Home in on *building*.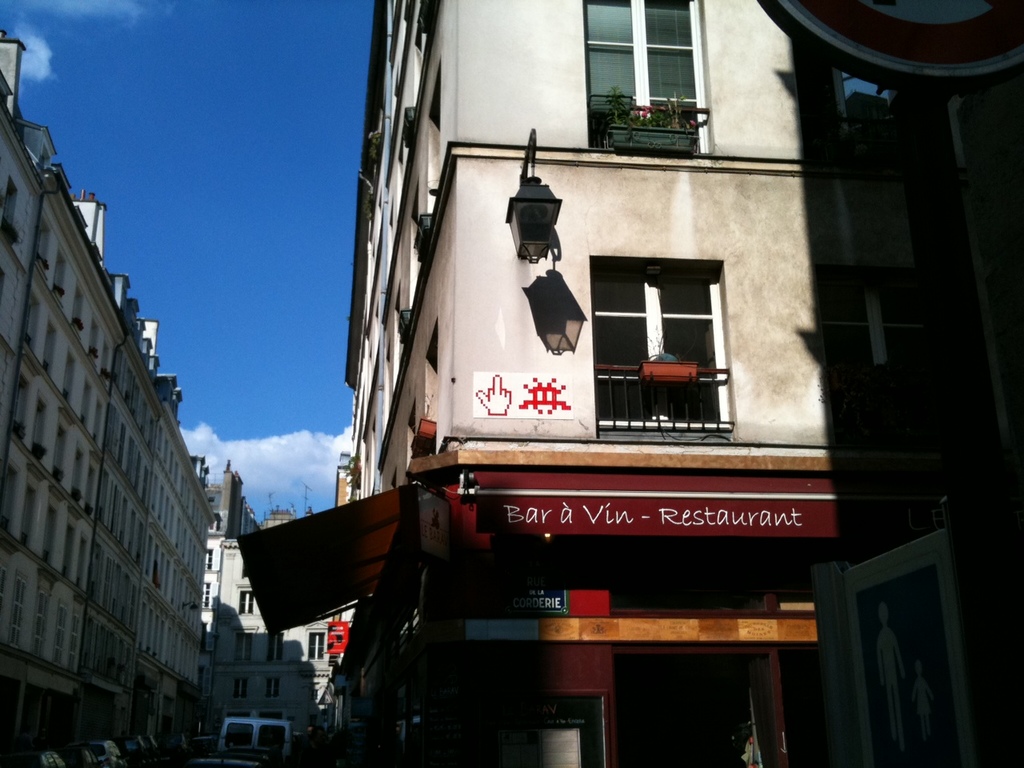
Homed in at bbox(348, 0, 792, 754).
